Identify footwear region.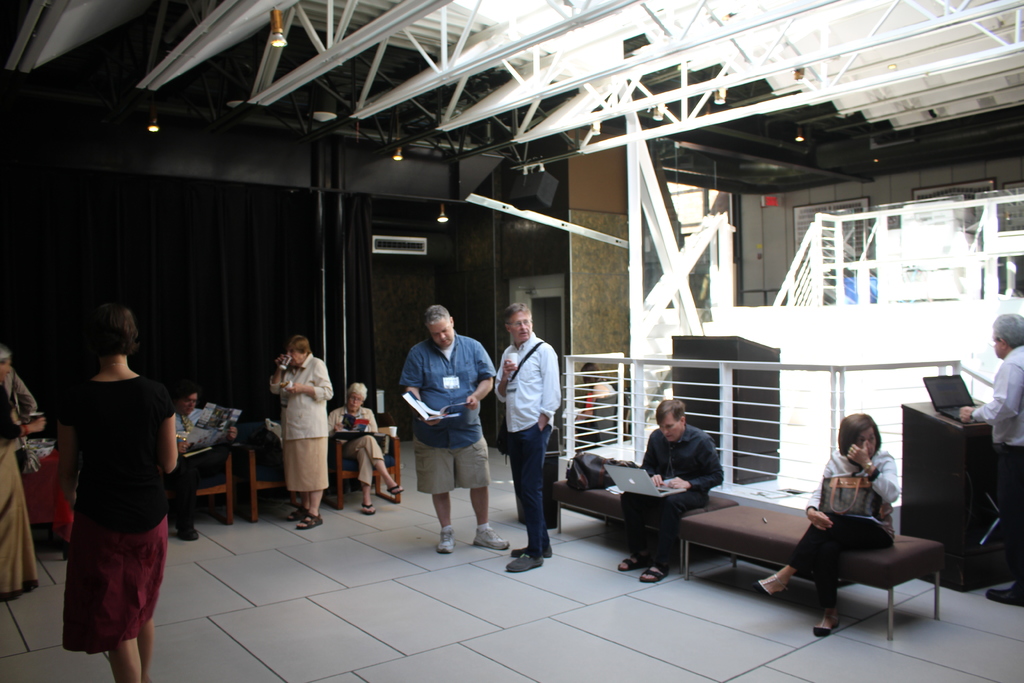
Region: detection(474, 526, 509, 552).
